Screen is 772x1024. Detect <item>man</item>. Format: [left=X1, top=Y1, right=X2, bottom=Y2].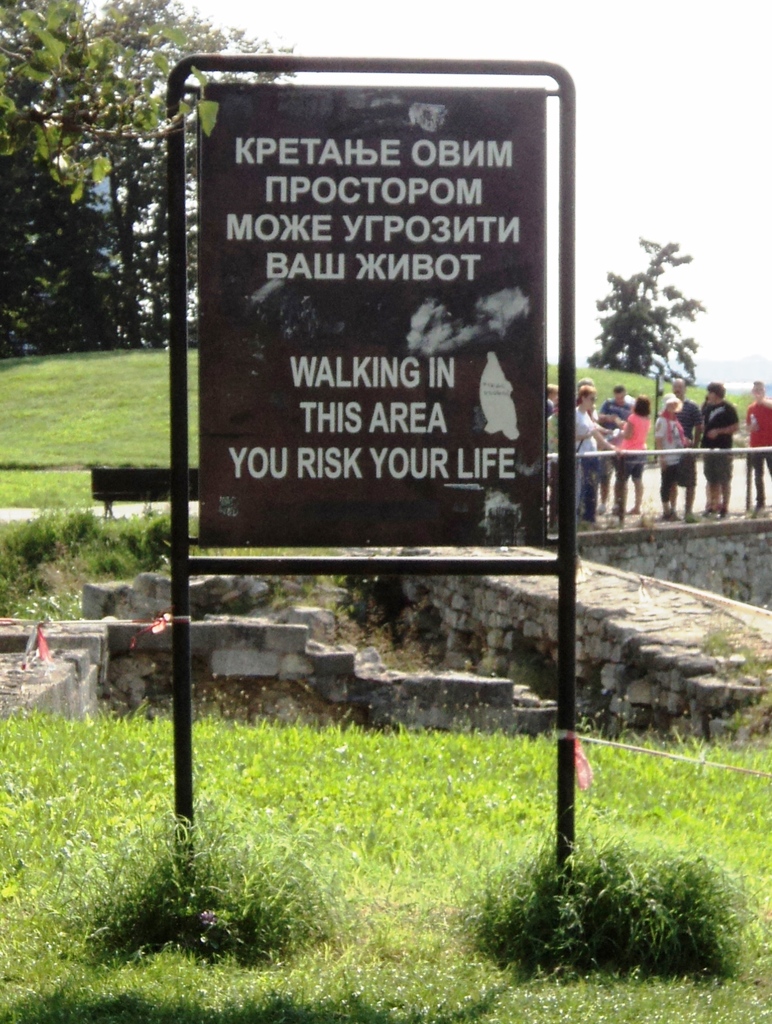
[left=743, top=378, right=771, bottom=516].
